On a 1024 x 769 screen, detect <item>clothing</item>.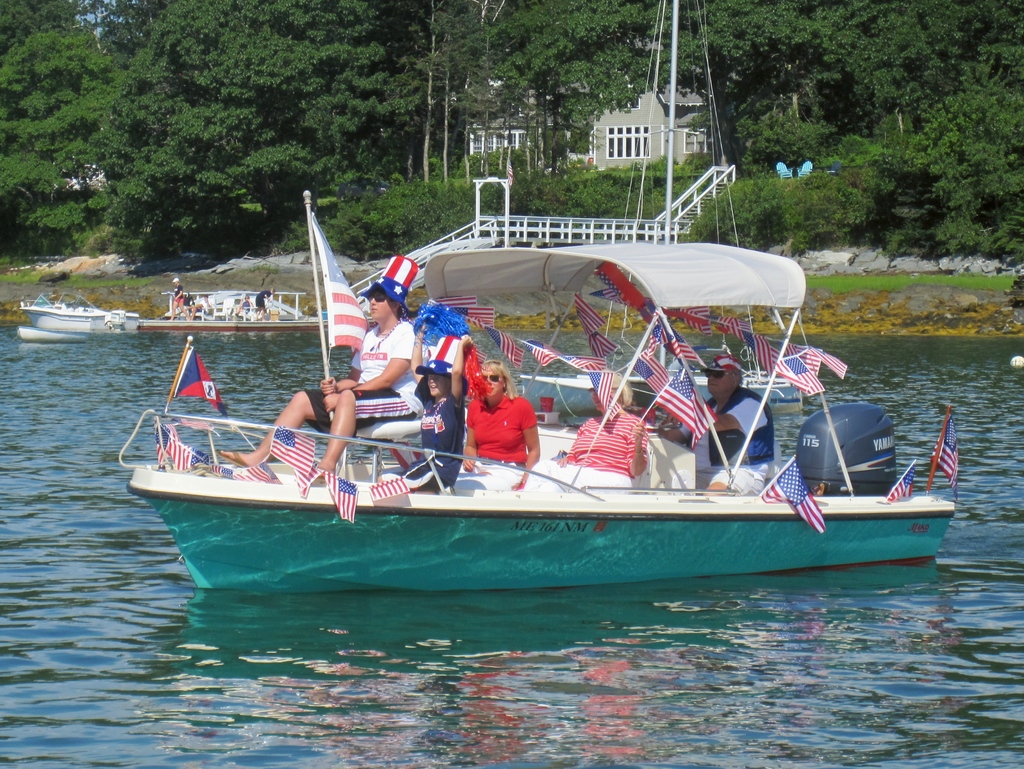
detection(199, 297, 212, 312).
